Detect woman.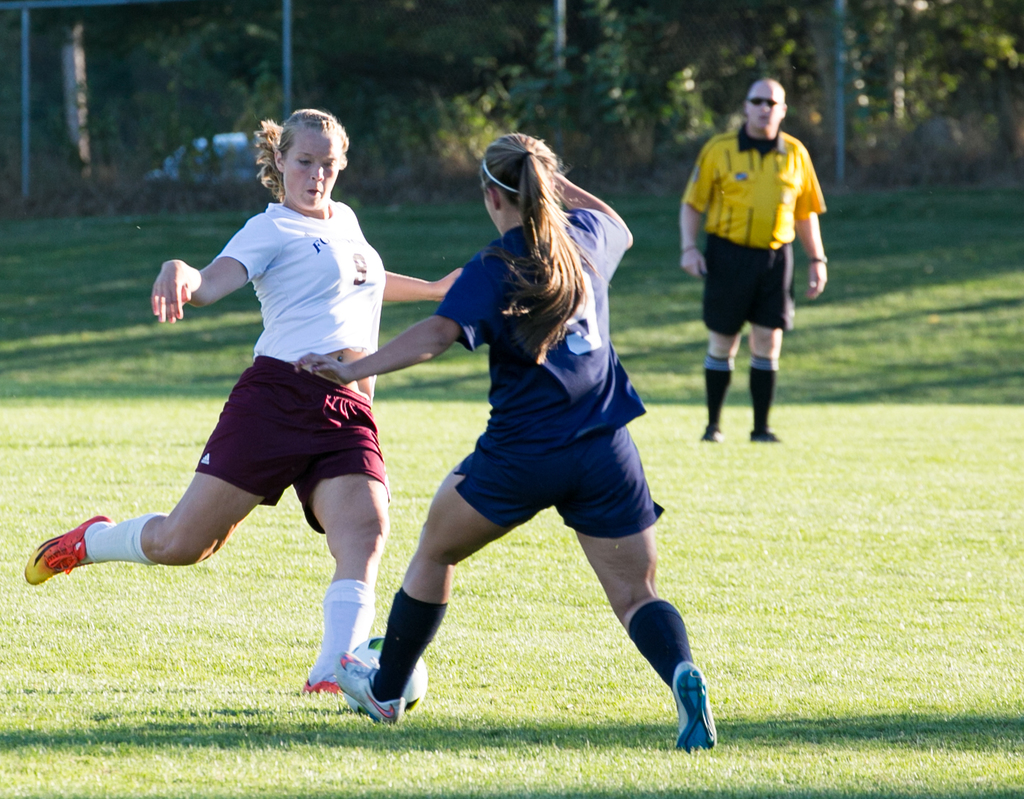
Detected at Rect(22, 106, 469, 692).
